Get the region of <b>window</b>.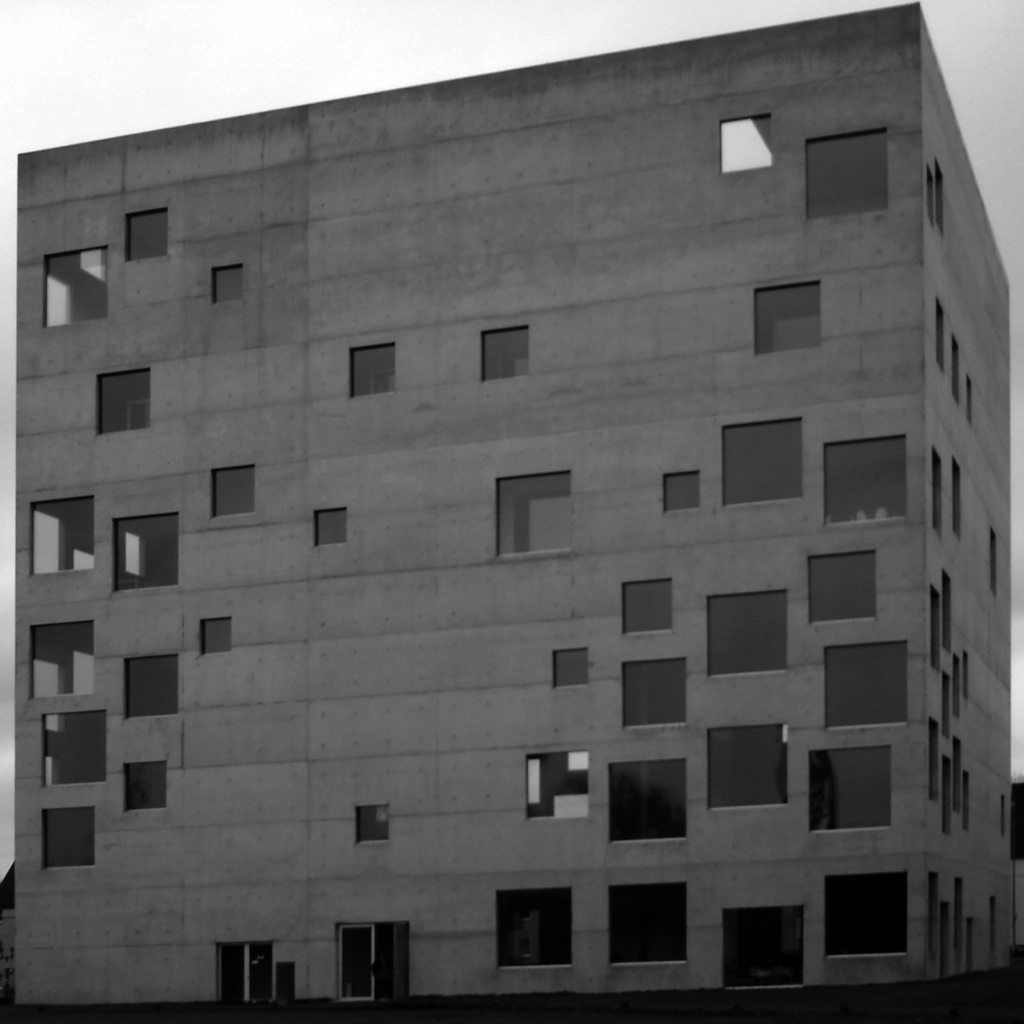
(left=335, top=918, right=408, bottom=999).
